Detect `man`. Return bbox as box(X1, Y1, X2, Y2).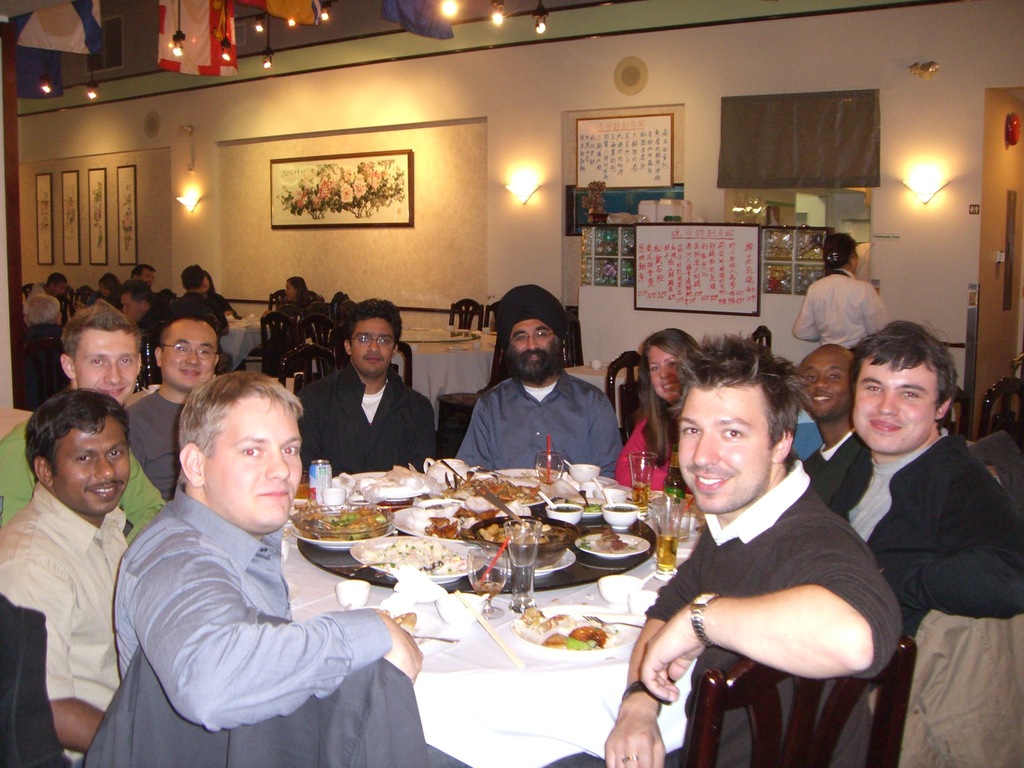
box(129, 262, 157, 289).
